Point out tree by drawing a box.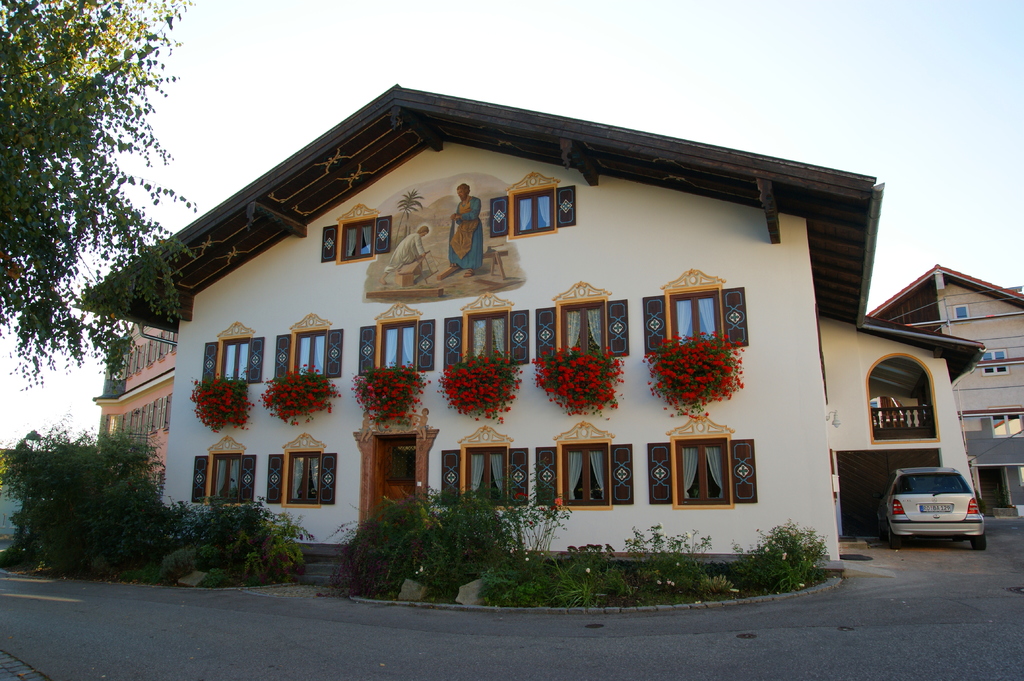
rect(15, 25, 174, 388).
